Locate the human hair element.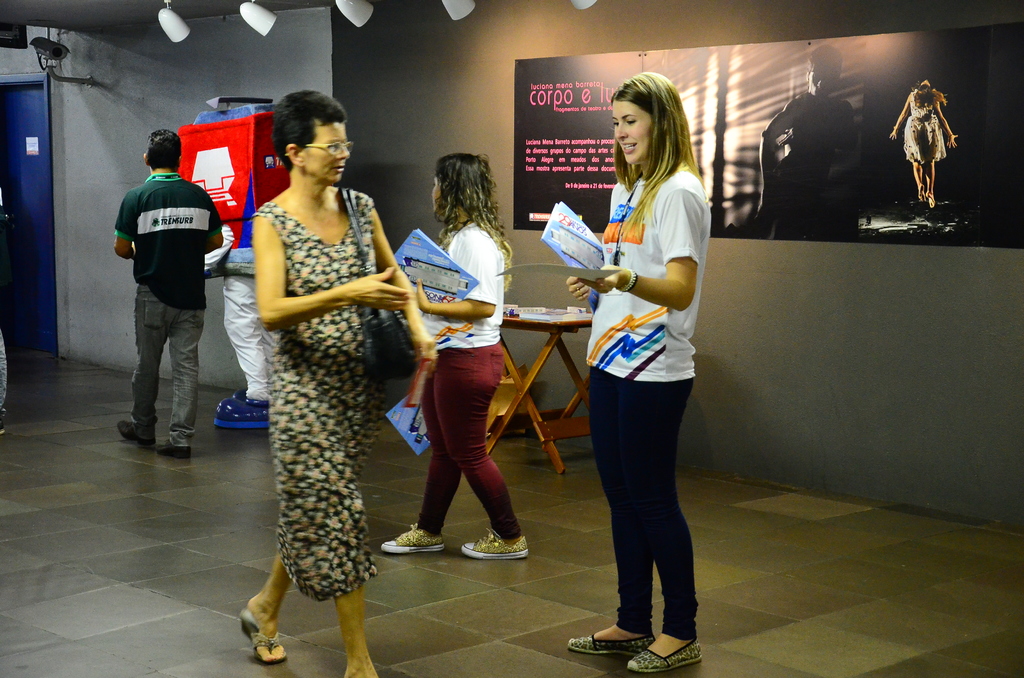
Element bbox: region(611, 70, 705, 246).
